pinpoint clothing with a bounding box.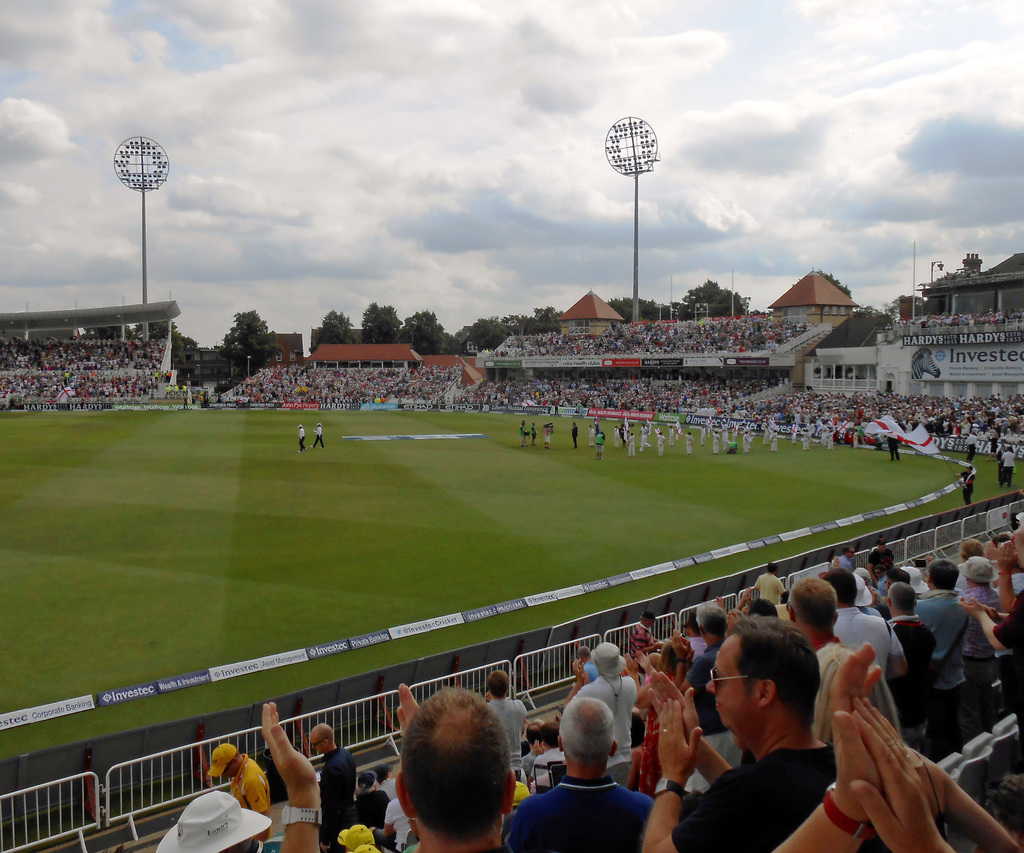
locate(643, 429, 651, 450).
